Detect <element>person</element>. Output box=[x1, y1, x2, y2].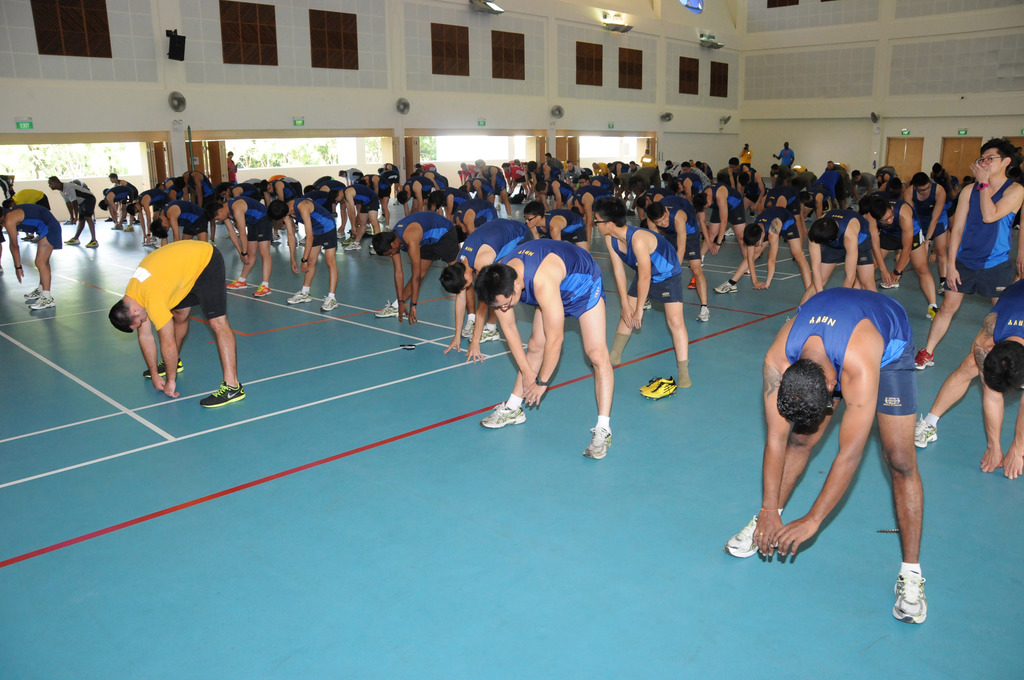
box=[686, 179, 751, 261].
